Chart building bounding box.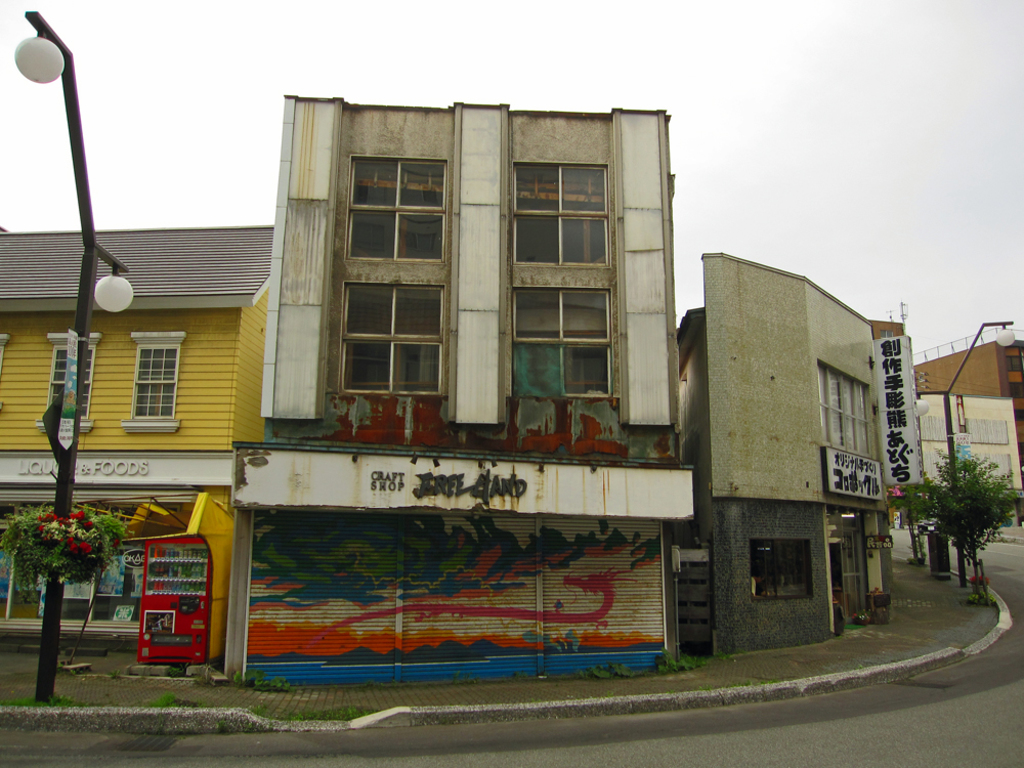
Charted: Rect(682, 252, 920, 652).
